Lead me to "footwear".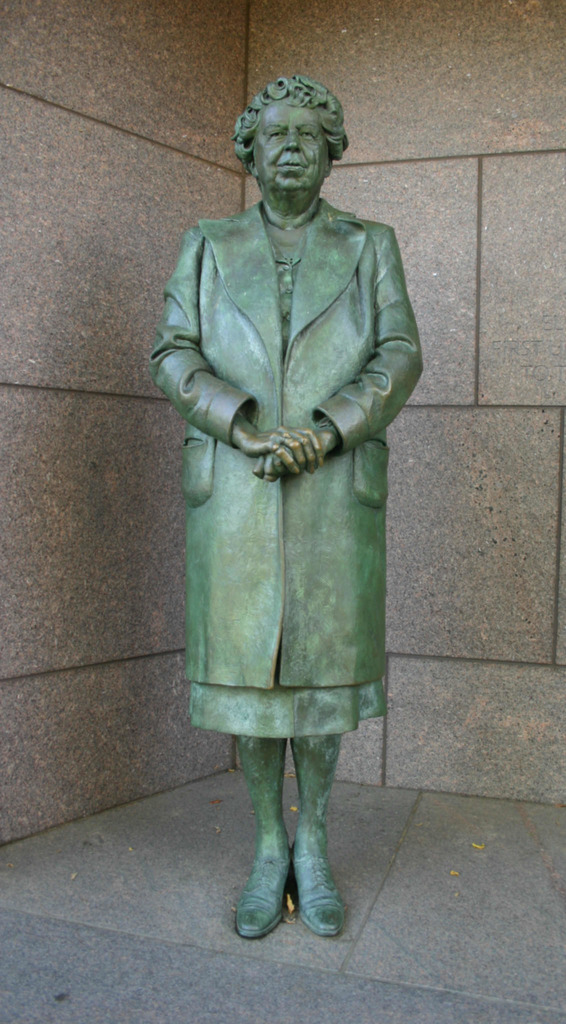
Lead to bbox(231, 848, 291, 935).
